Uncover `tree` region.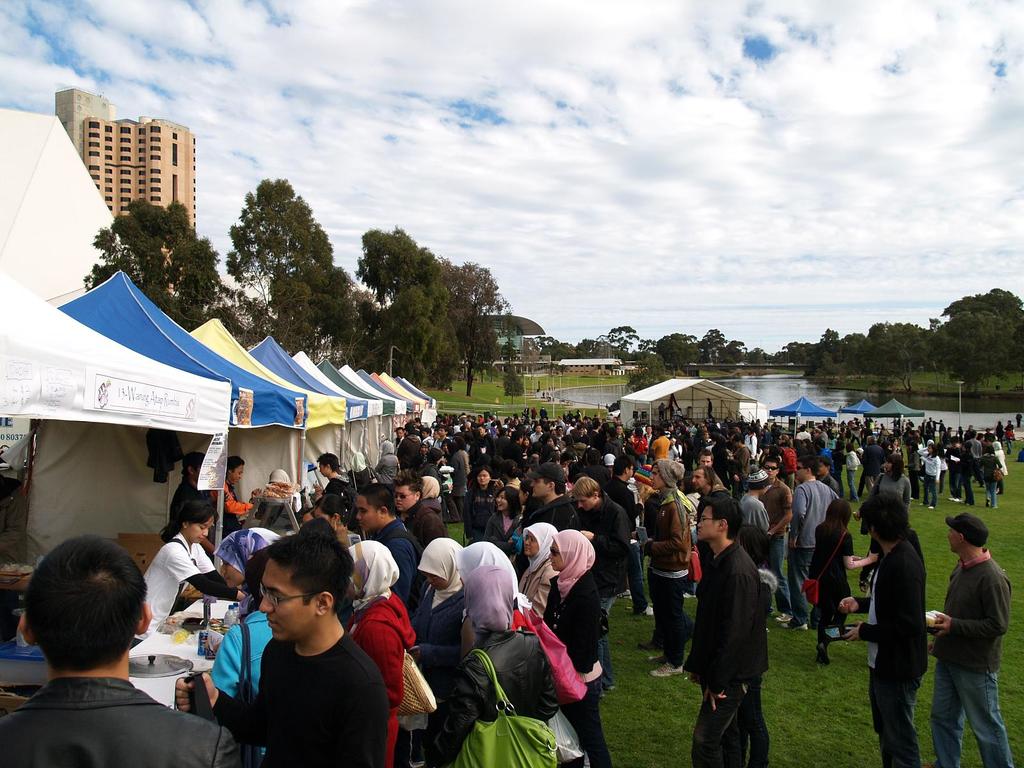
Uncovered: Rect(224, 176, 333, 356).
